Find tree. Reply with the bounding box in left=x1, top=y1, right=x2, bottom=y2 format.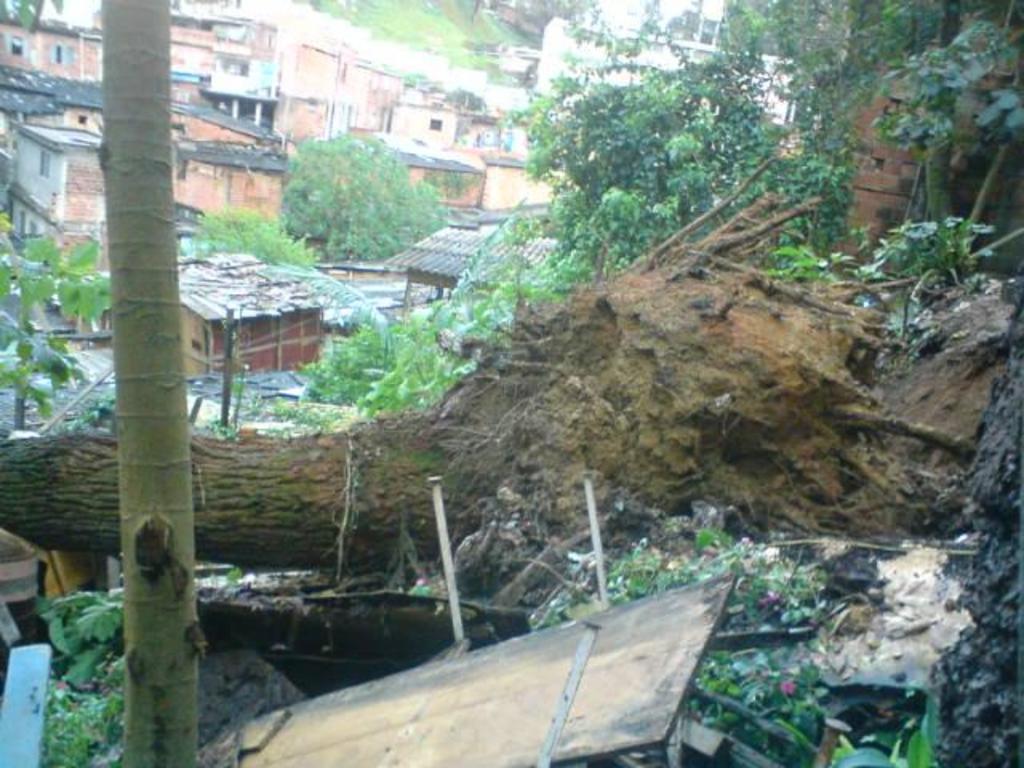
left=0, top=229, right=109, bottom=435.
